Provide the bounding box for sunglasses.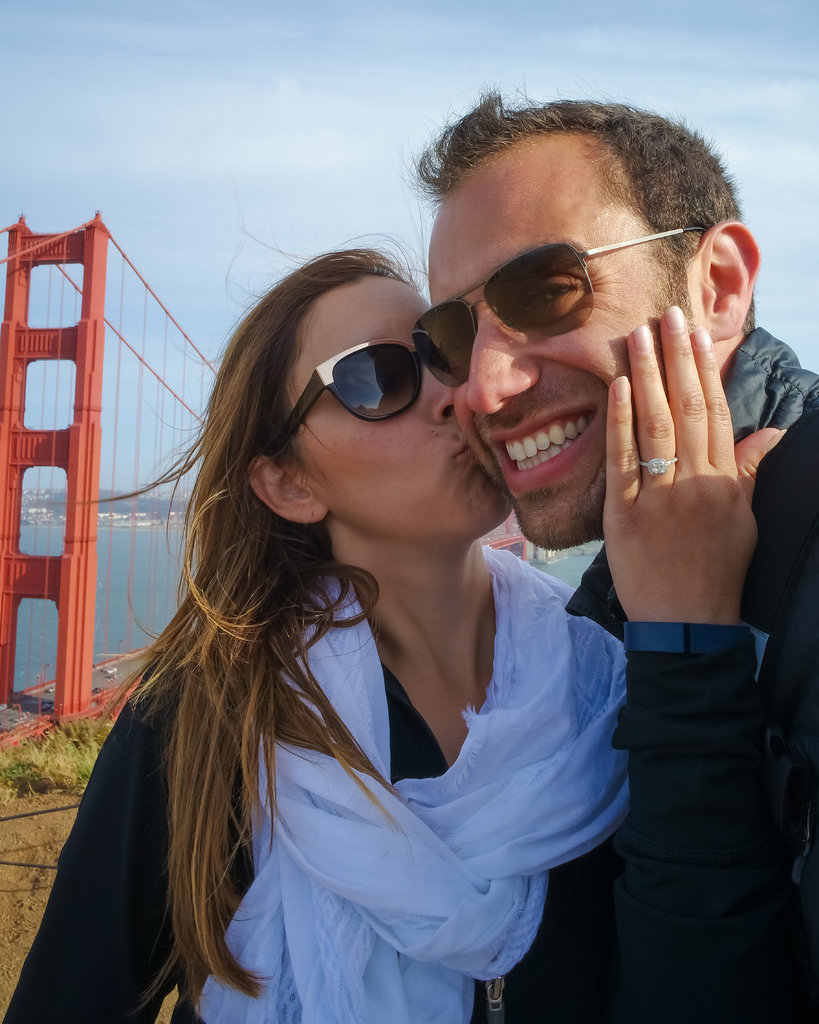
(287,337,425,435).
